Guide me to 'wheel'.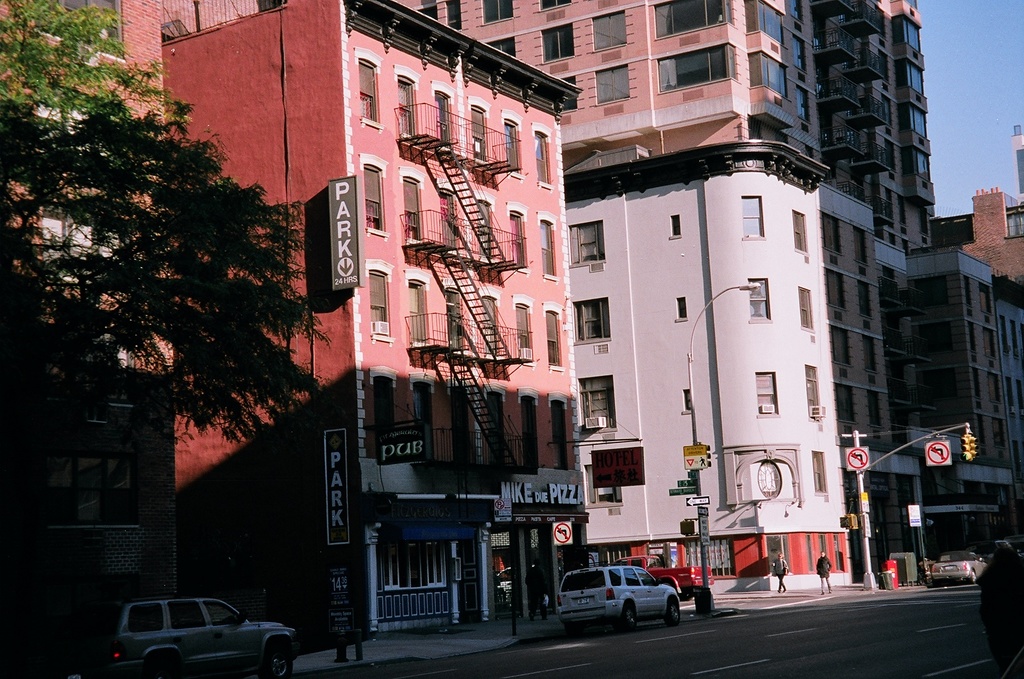
Guidance: <box>625,605,636,630</box>.
